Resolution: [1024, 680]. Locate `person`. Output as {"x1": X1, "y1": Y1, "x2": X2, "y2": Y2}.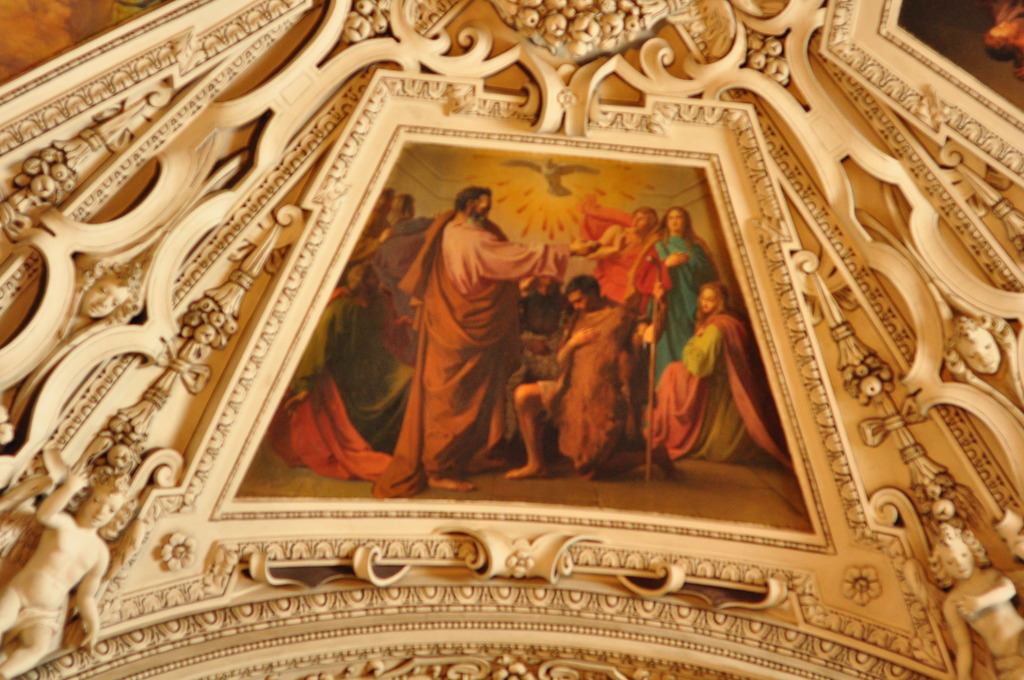
{"x1": 500, "y1": 277, "x2": 644, "y2": 488}.
